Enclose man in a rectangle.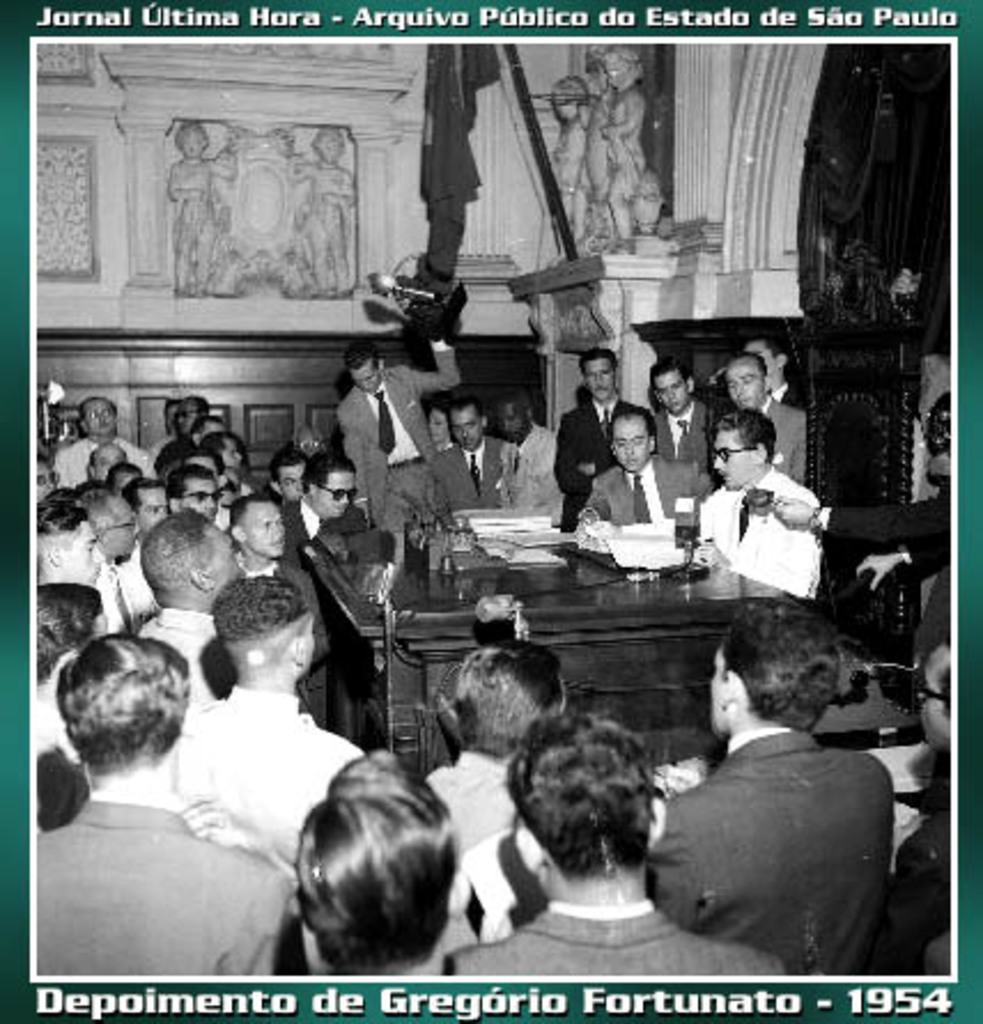
(345, 324, 464, 540).
